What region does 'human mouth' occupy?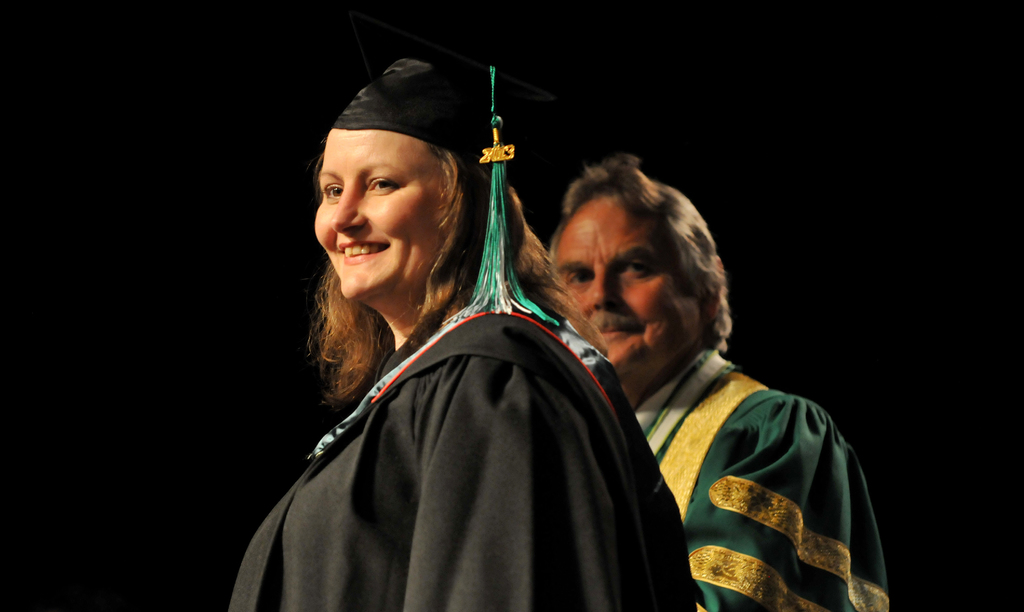
[left=591, top=315, right=642, bottom=341].
